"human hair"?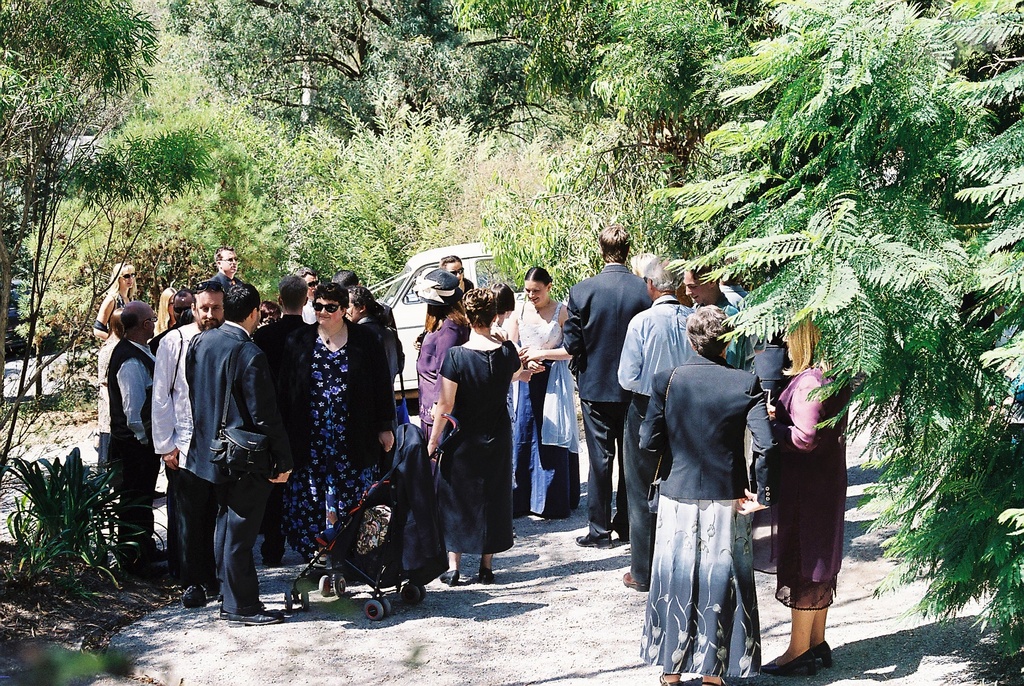
crop(196, 279, 220, 294)
